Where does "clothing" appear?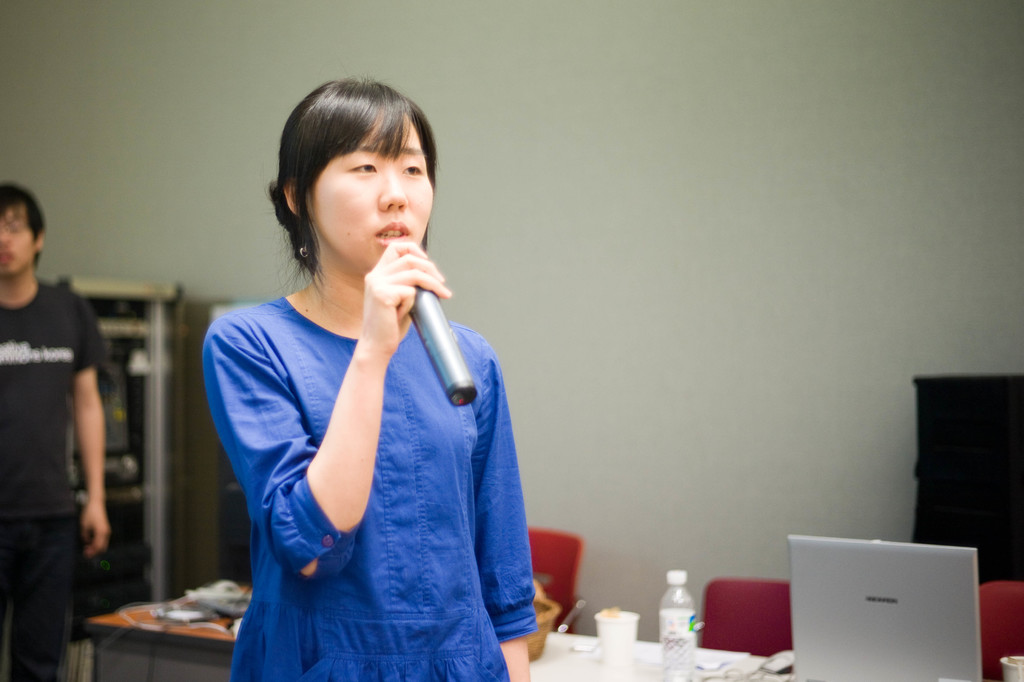
Appears at locate(212, 214, 515, 665).
